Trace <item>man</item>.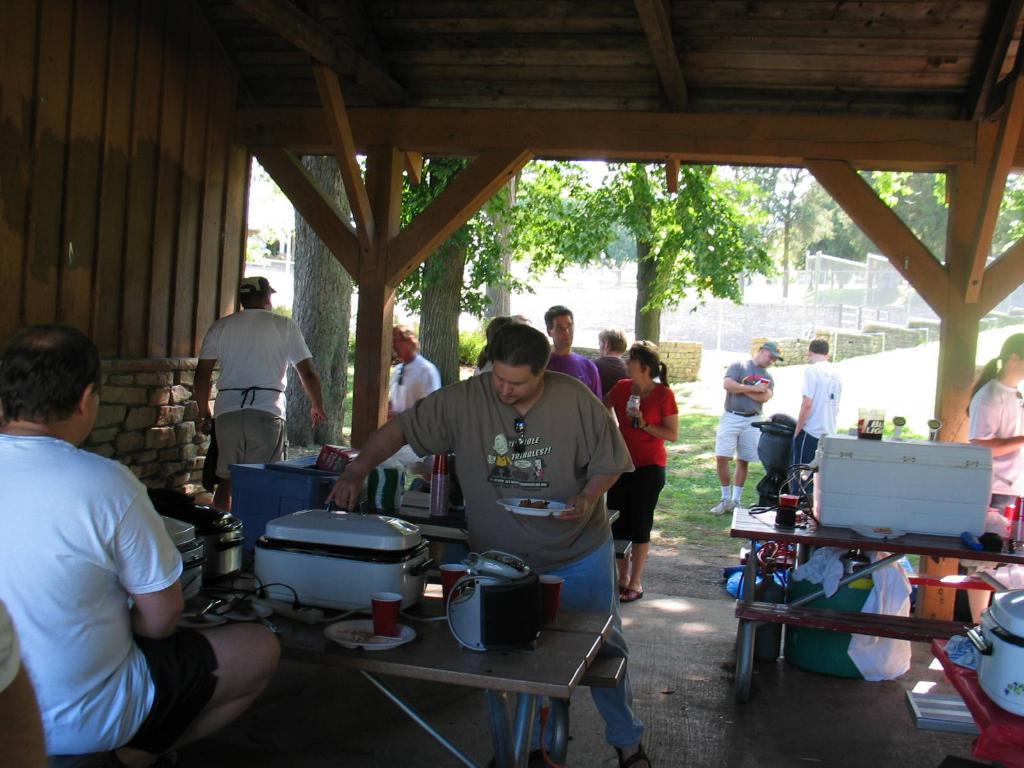
Traced to [546, 304, 600, 397].
